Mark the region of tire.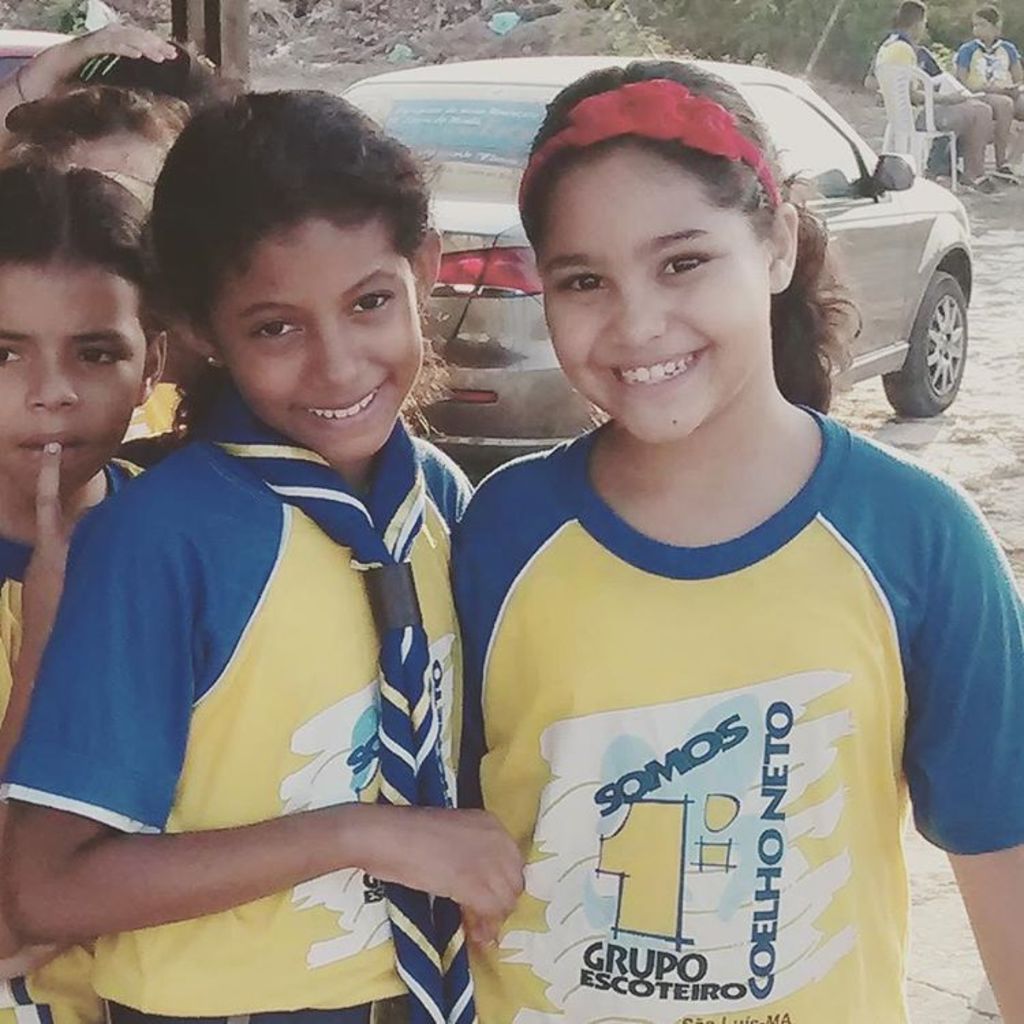
Region: Rect(882, 268, 969, 415).
